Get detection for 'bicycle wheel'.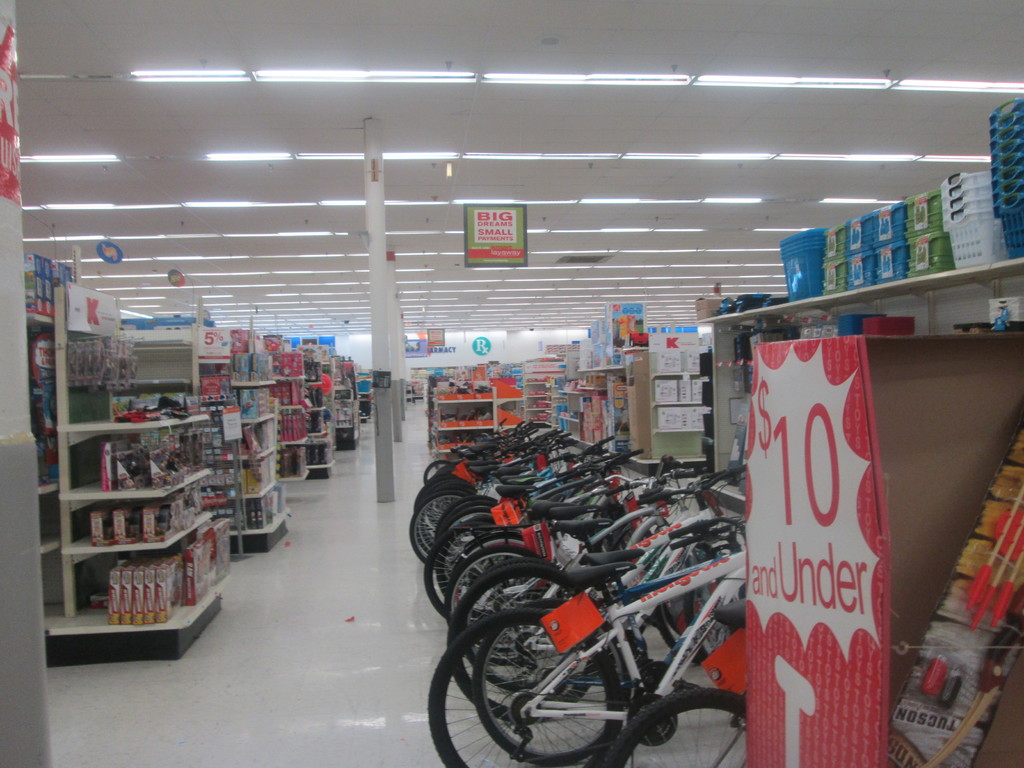
Detection: BBox(469, 596, 634, 767).
